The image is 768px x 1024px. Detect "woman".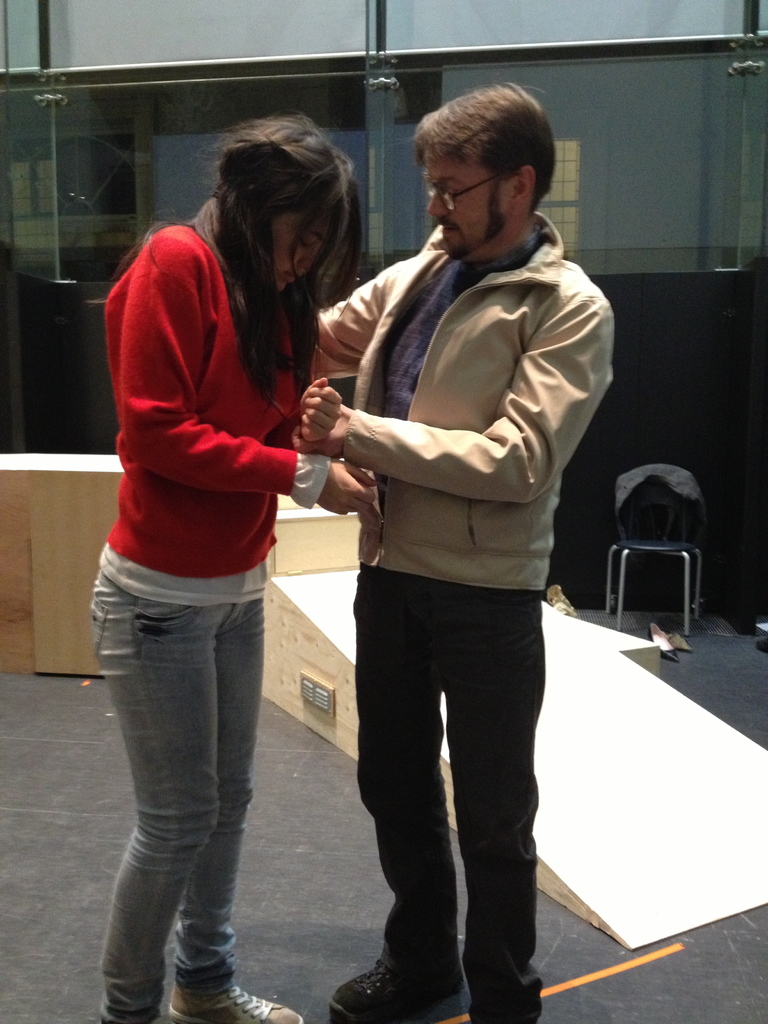
Detection: <box>75,109,372,1023</box>.
